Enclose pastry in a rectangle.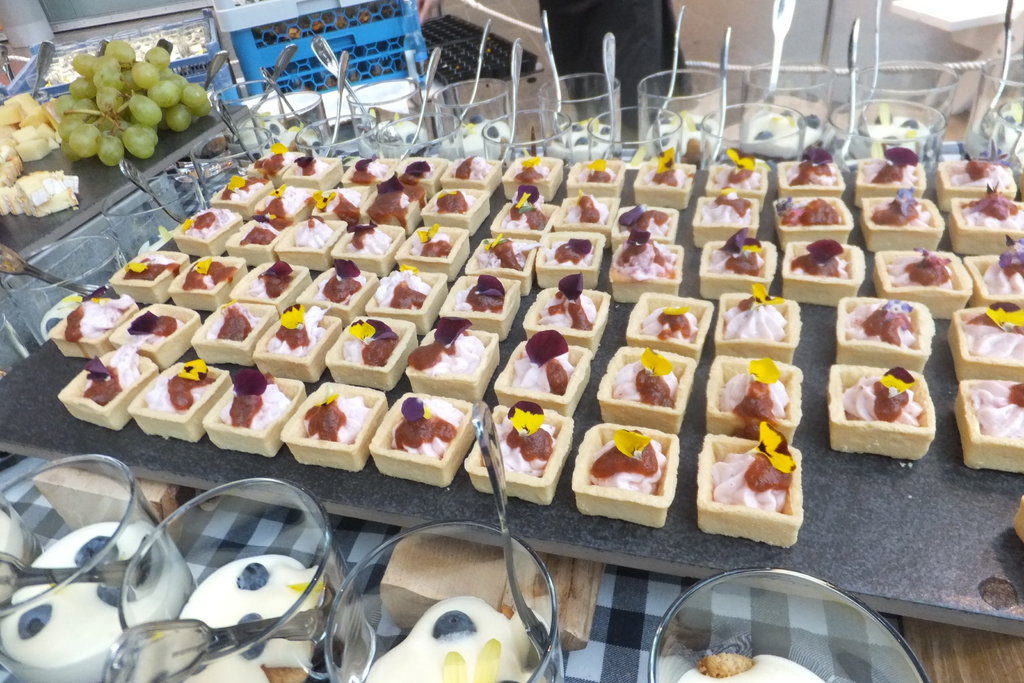
<box>249,304,348,385</box>.
